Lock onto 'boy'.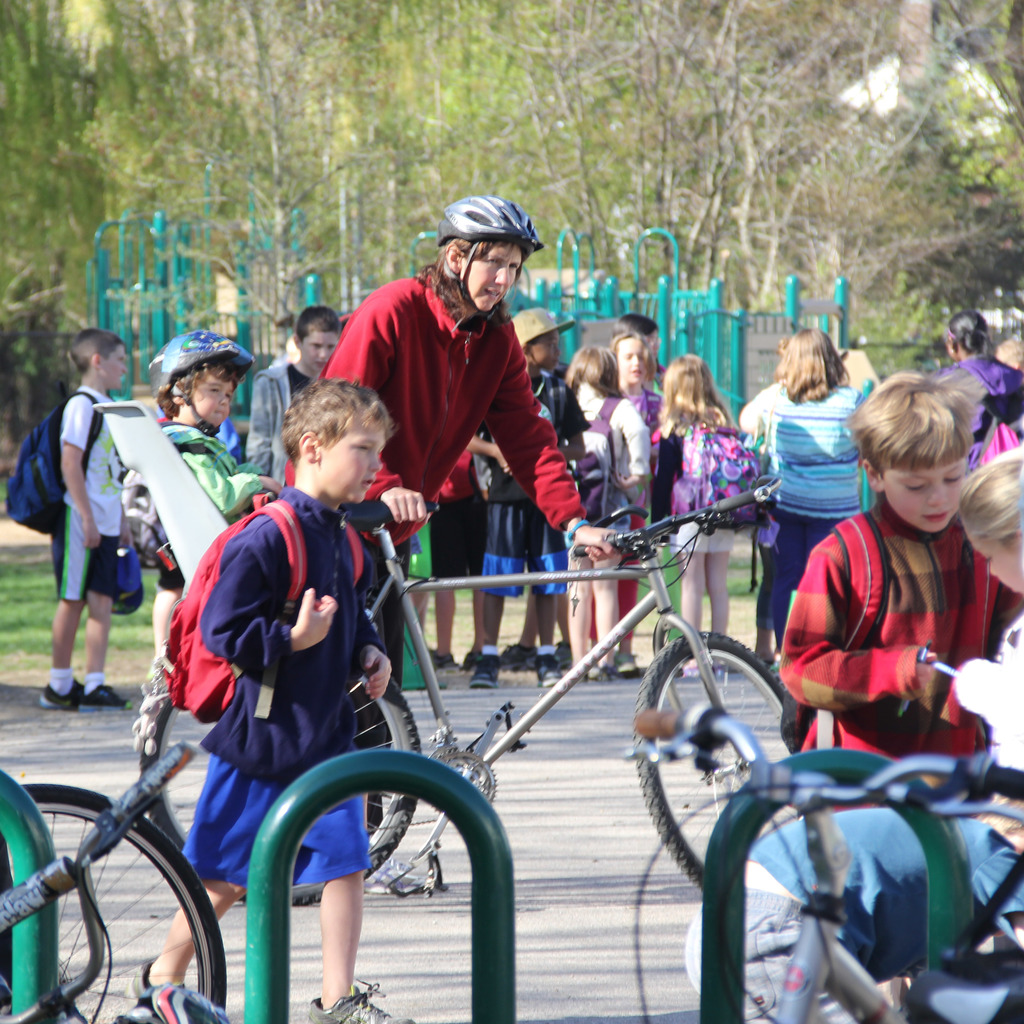
Locked: 136:383:410:1023.
